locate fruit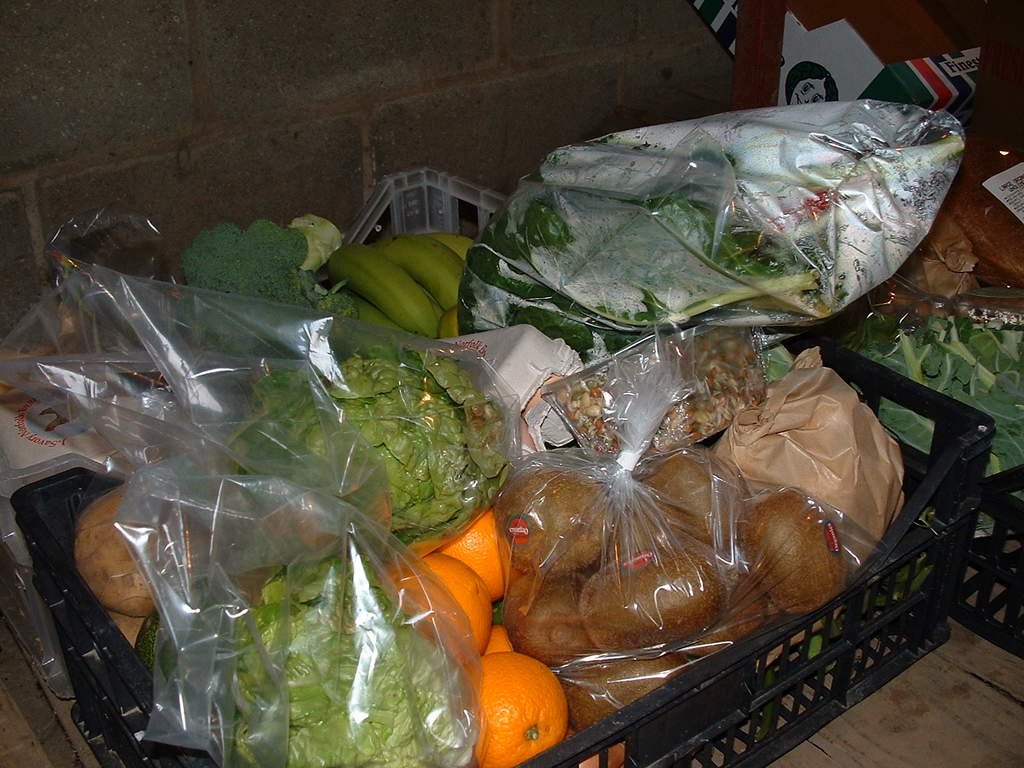
<bbox>317, 243, 438, 337</bbox>
